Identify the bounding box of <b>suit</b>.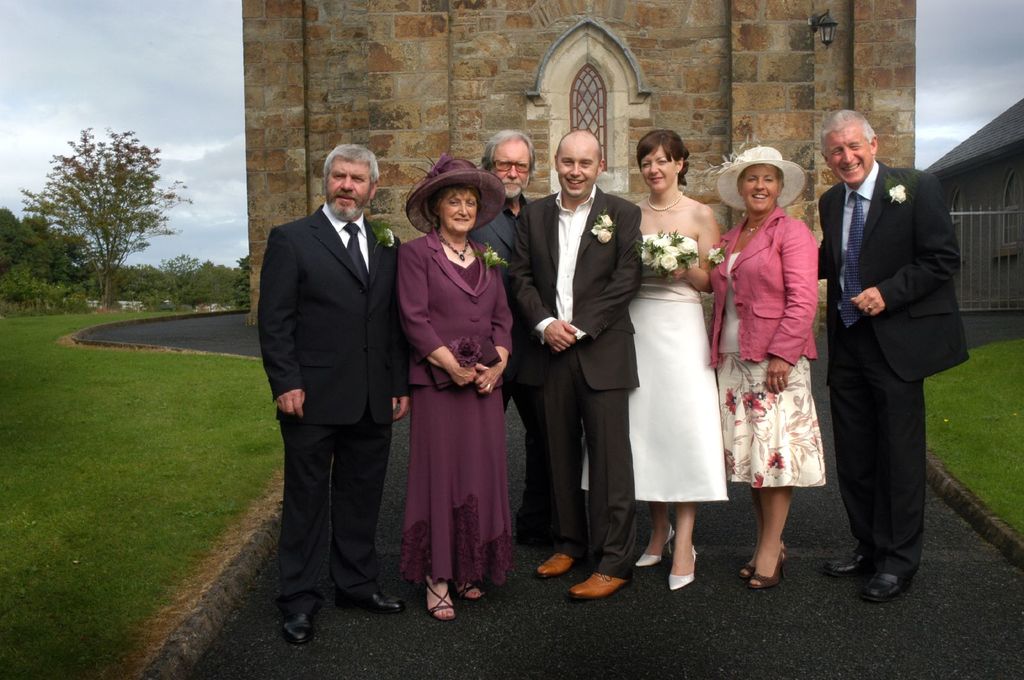
bbox(470, 193, 531, 276).
